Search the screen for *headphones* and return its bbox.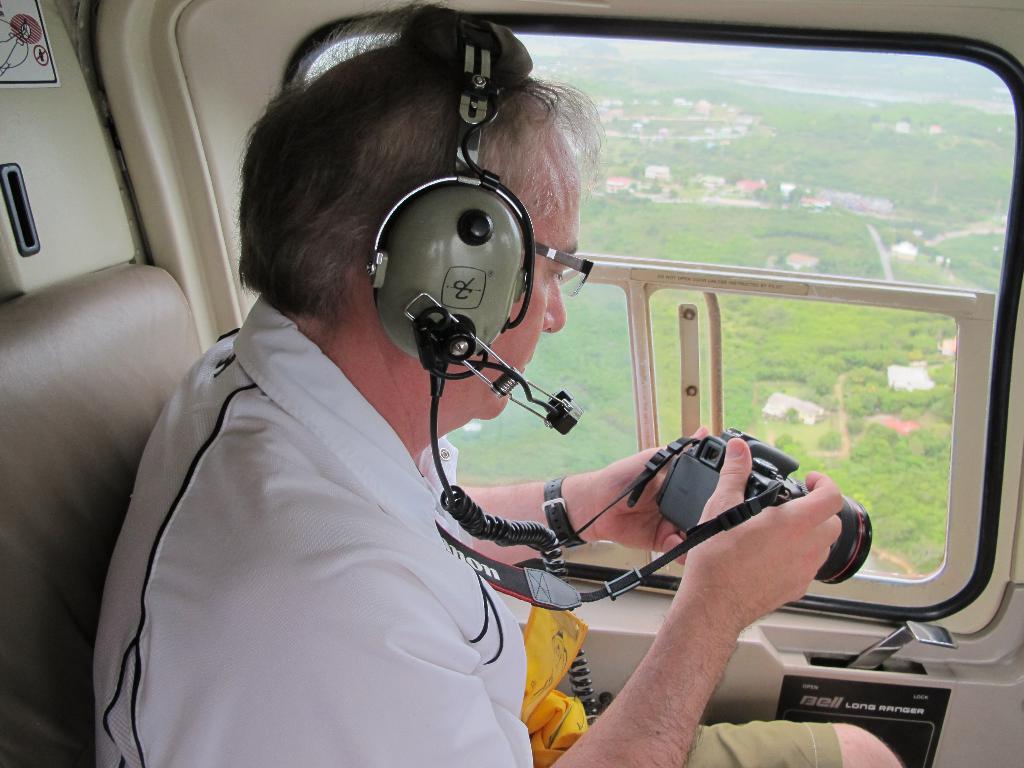
Found: select_region(346, 129, 560, 378).
